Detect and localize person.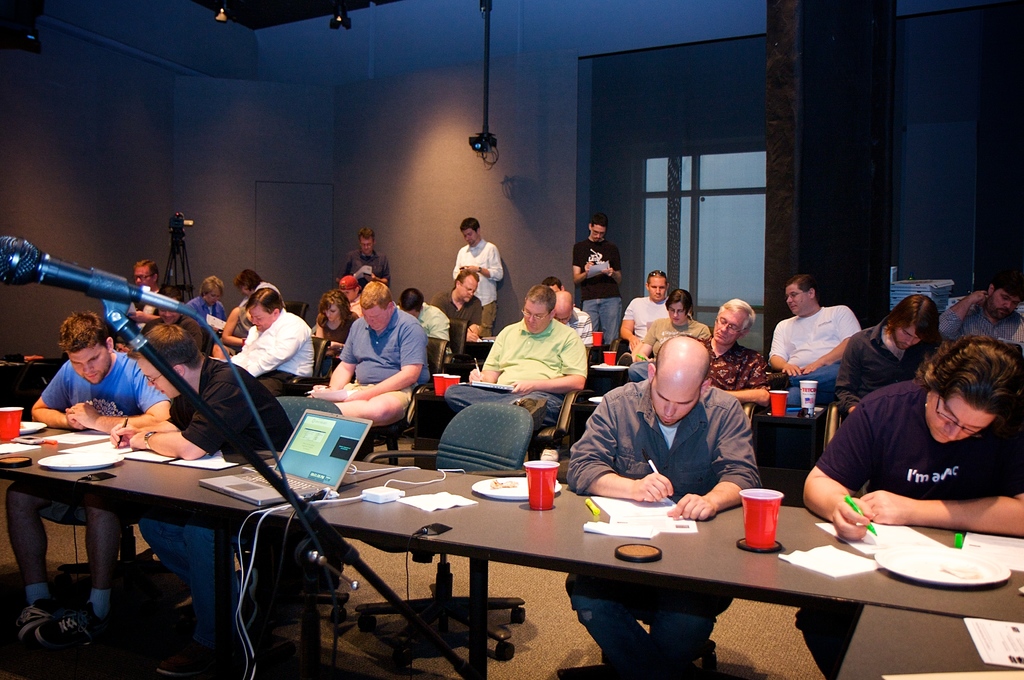
Localized at select_region(345, 226, 394, 284).
